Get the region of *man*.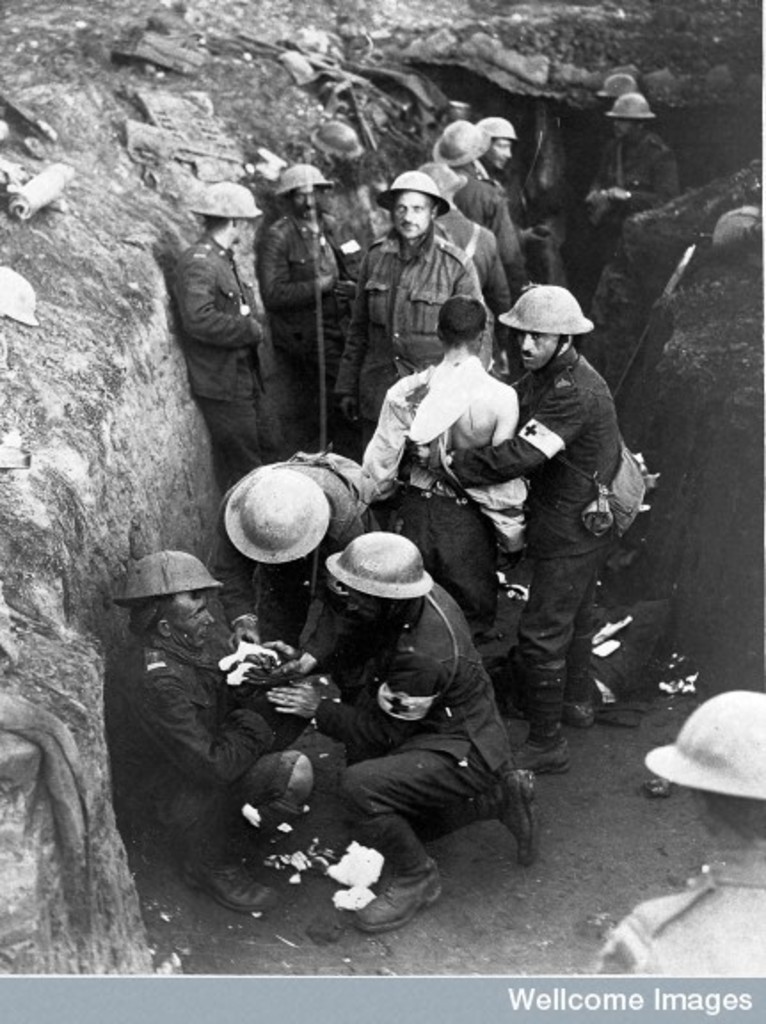
x1=325, y1=153, x2=485, y2=421.
